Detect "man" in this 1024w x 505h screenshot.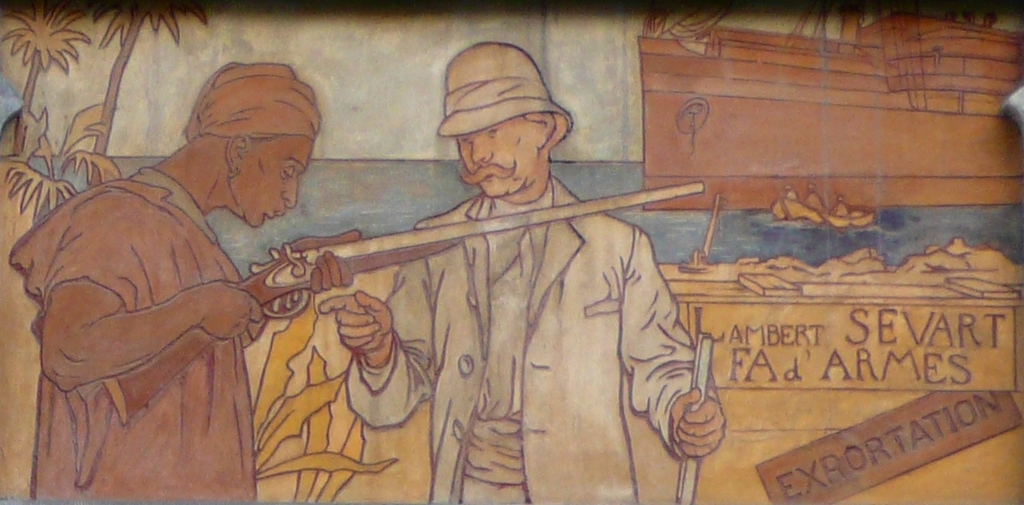
Detection: (left=318, top=38, right=721, bottom=504).
